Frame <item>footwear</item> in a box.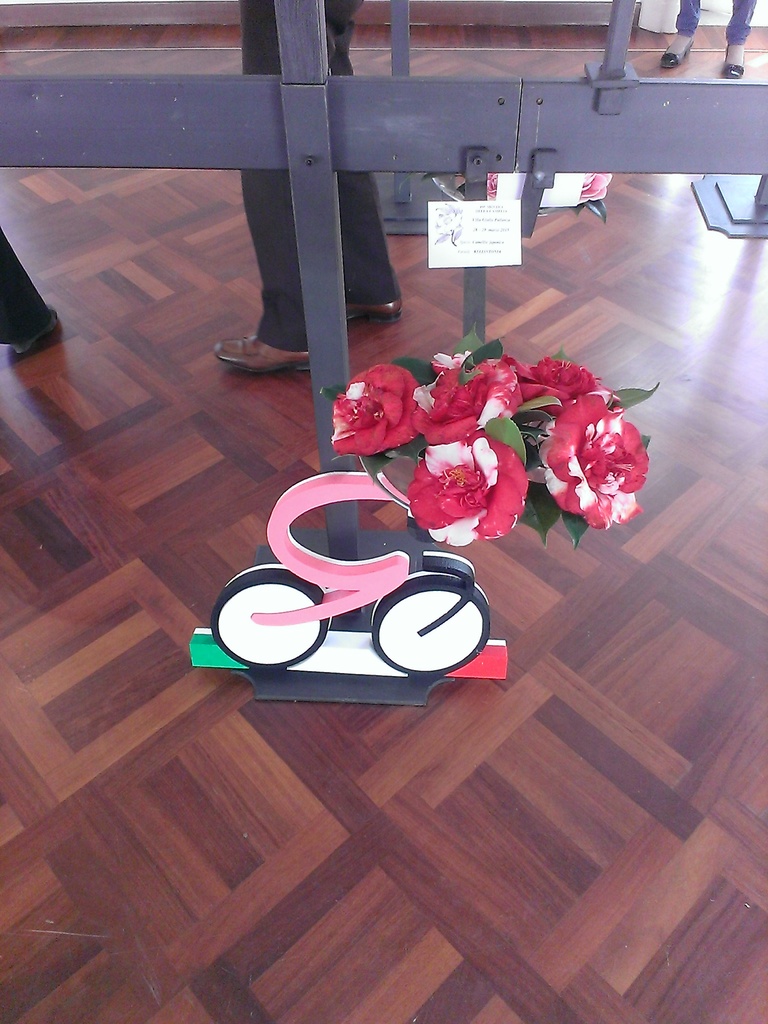
[214, 310, 308, 374].
